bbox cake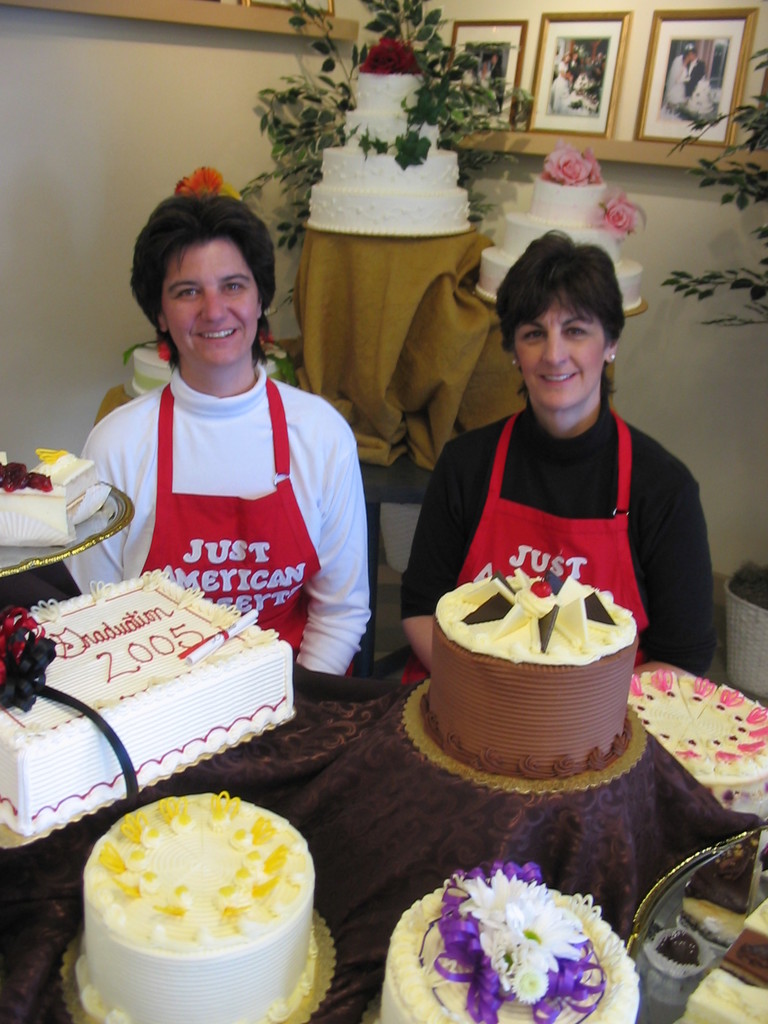
select_region(0, 567, 292, 833)
